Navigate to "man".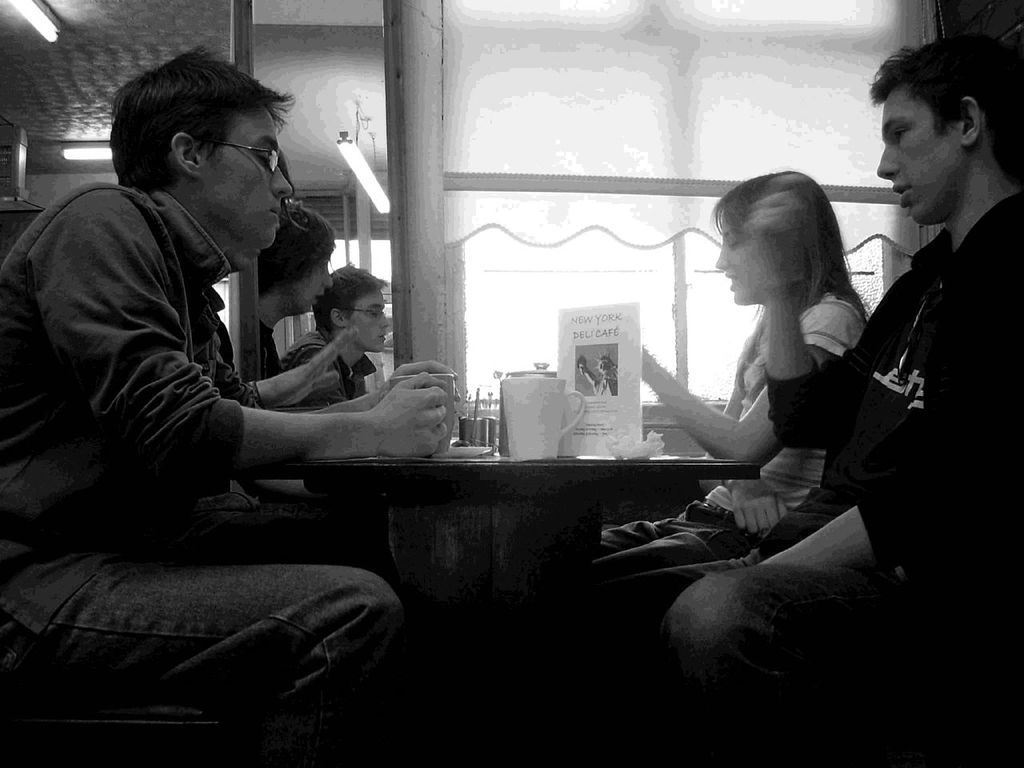
Navigation target: 658,33,1023,767.
